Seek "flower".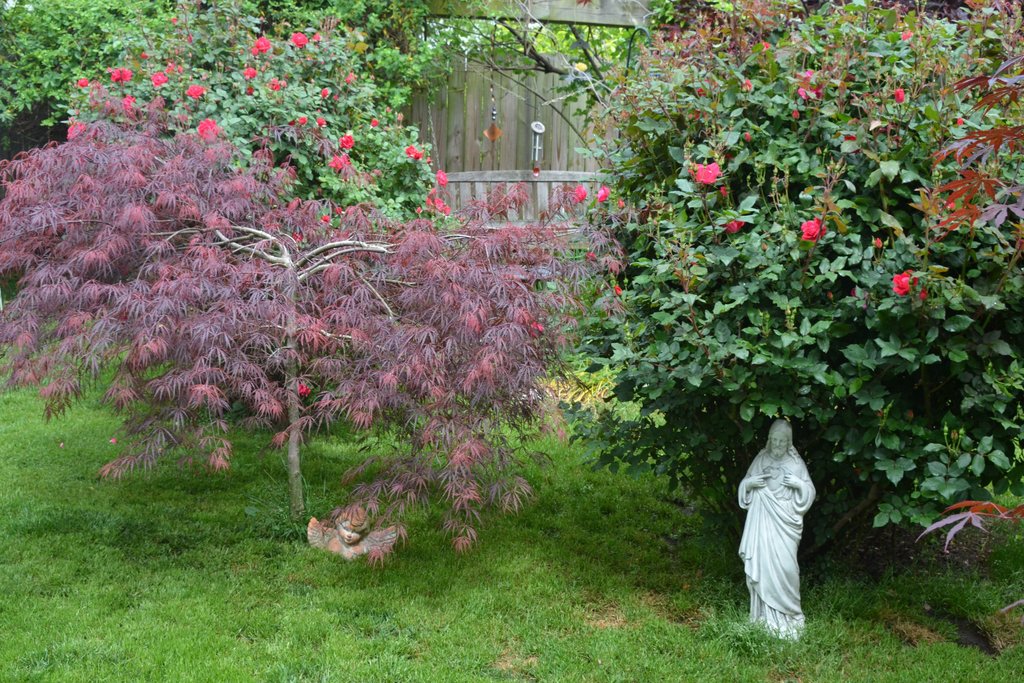
Rect(323, 216, 333, 222).
